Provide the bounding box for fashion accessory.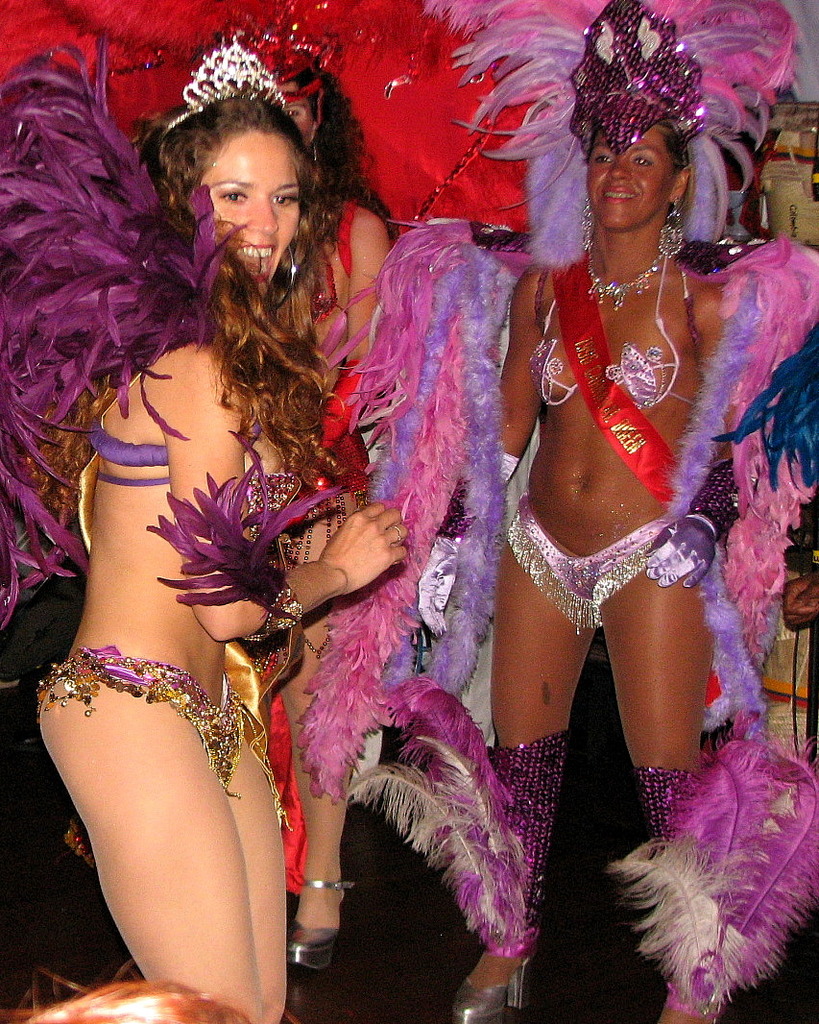
bbox=[288, 879, 355, 967].
